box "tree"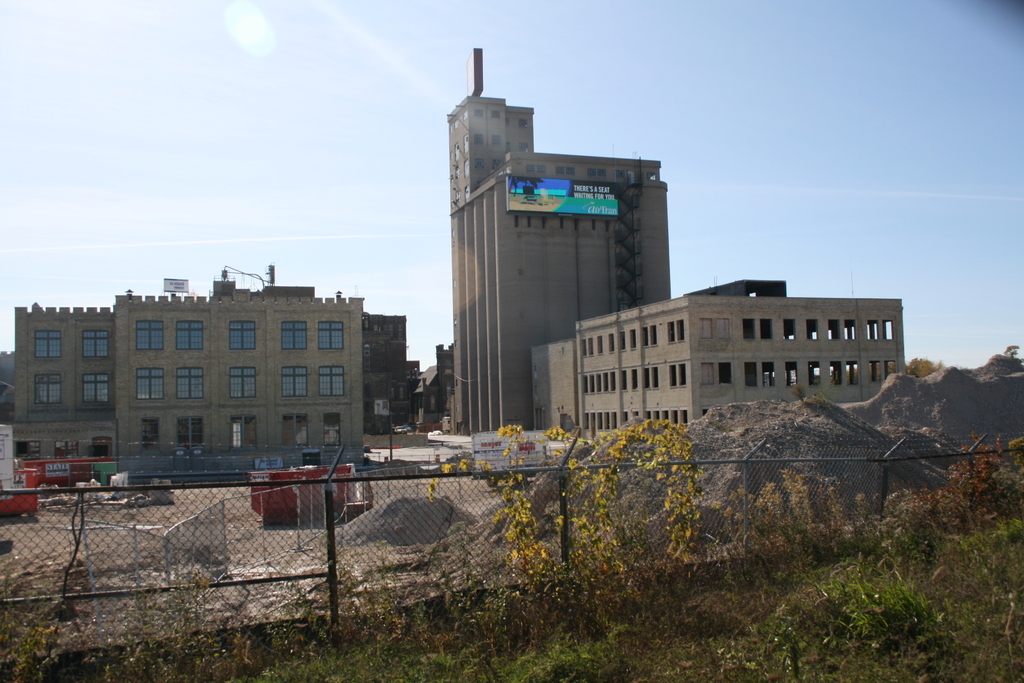
<box>903,360,934,380</box>
